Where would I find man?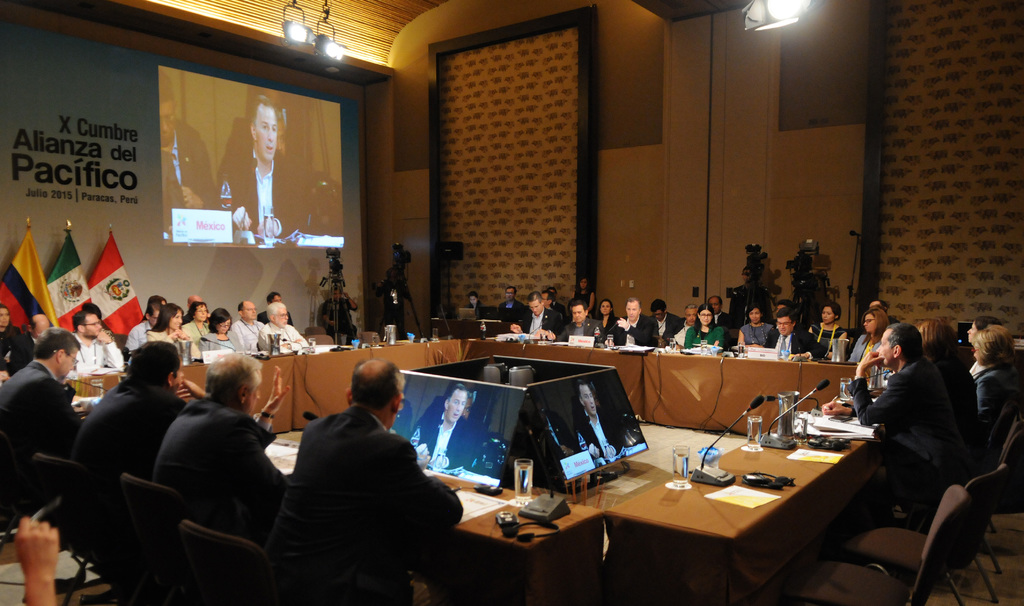
At bbox=(265, 358, 463, 596).
